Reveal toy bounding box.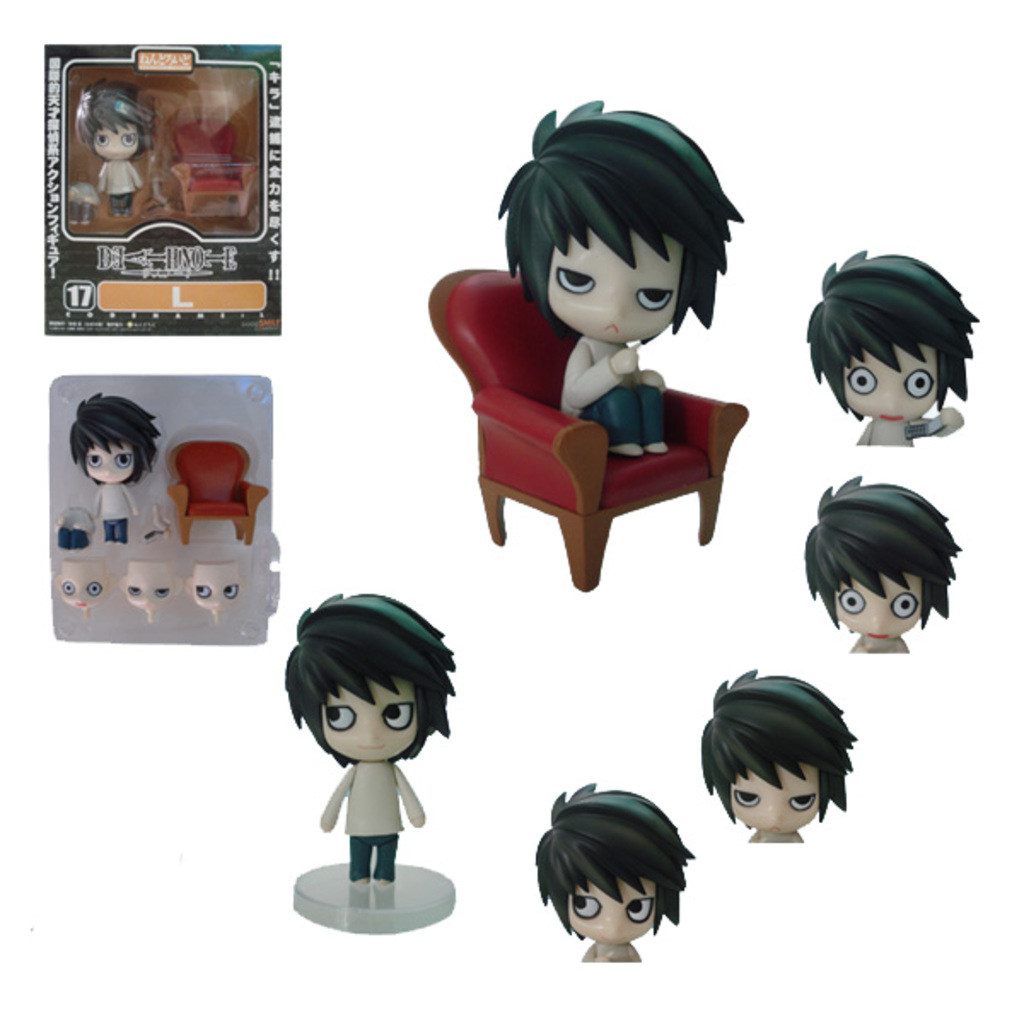
Revealed: crop(794, 469, 964, 660).
